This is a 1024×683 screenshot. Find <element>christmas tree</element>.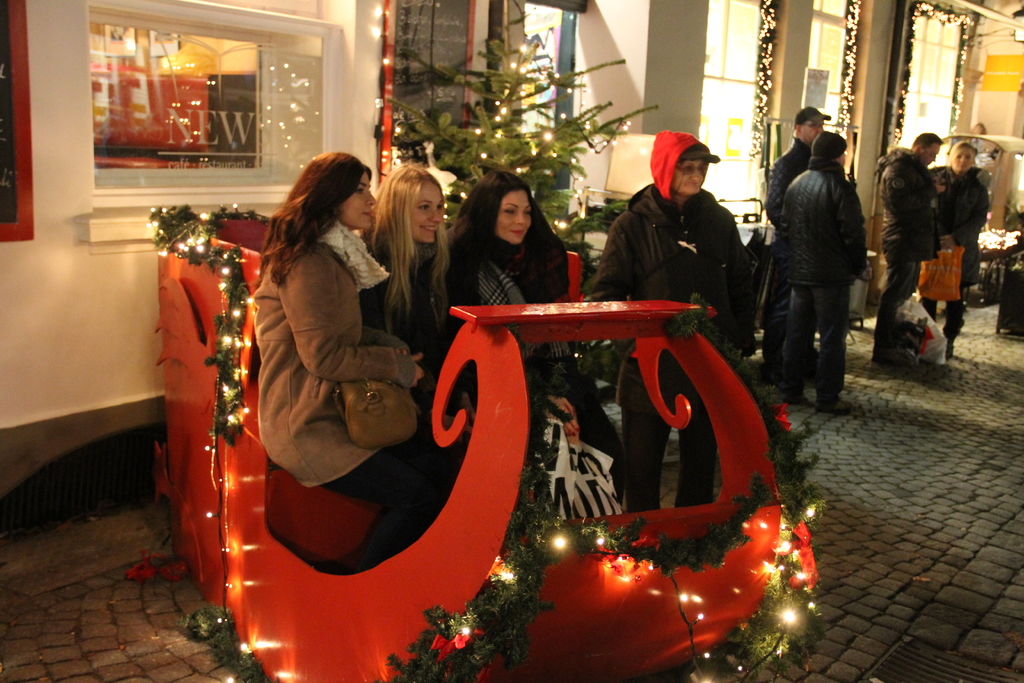
Bounding box: Rect(366, 0, 661, 259).
